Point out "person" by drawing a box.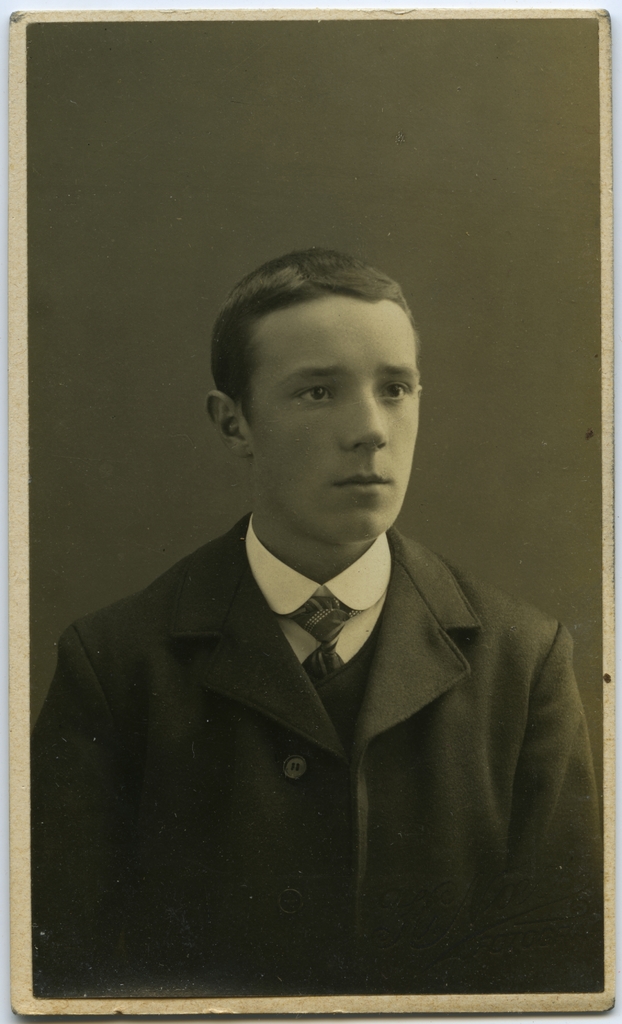
l=66, t=246, r=561, b=963.
